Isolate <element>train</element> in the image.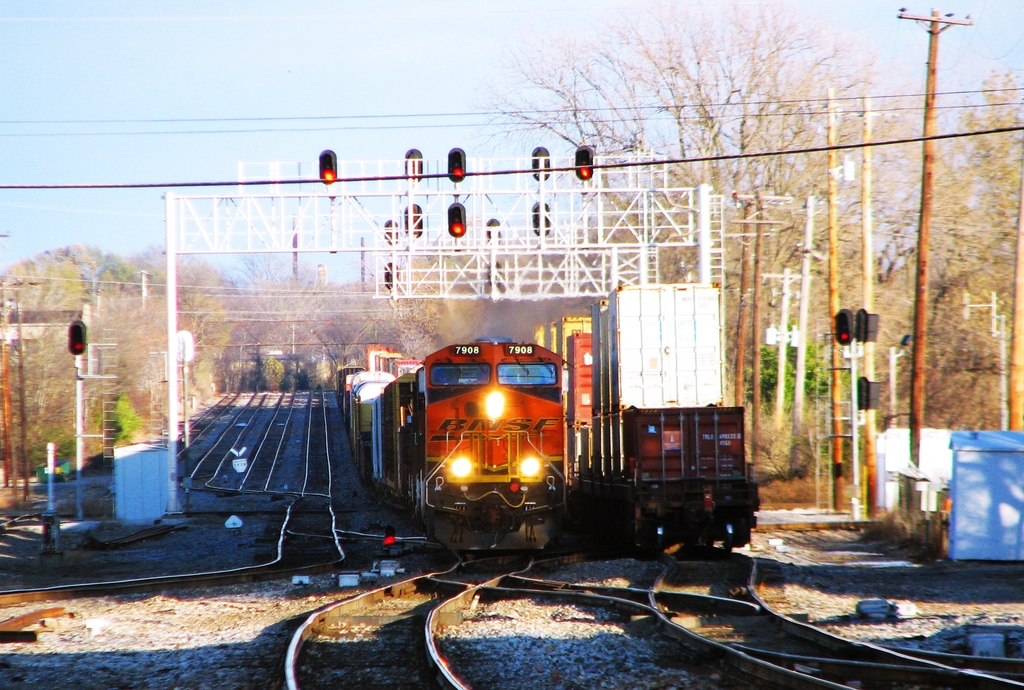
Isolated region: detection(532, 282, 761, 552).
